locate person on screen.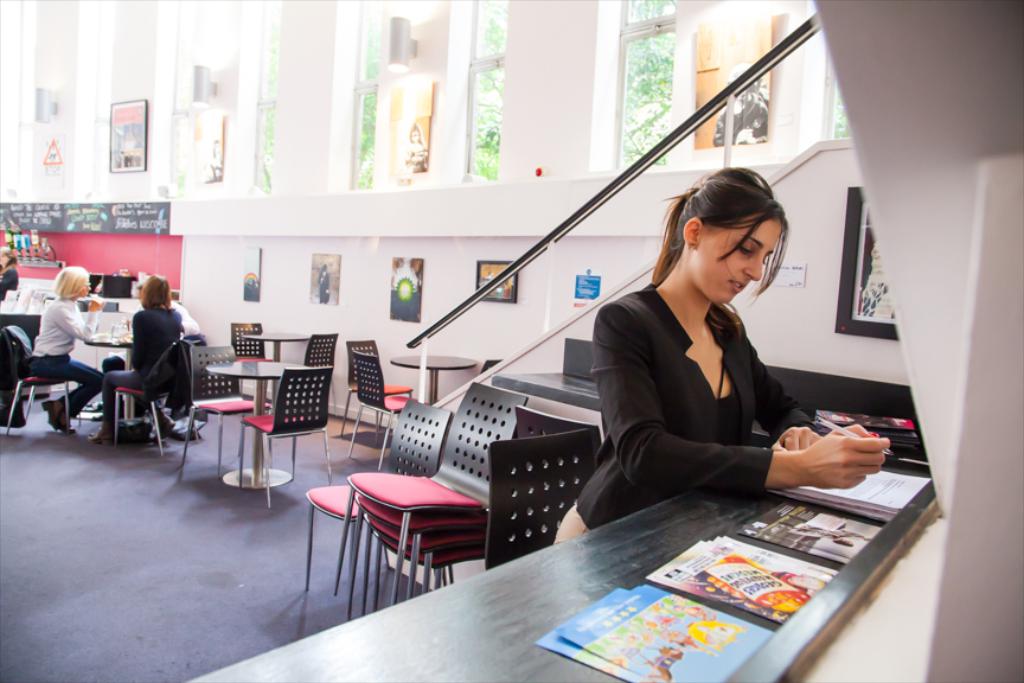
On screen at left=0, top=250, right=30, bottom=425.
